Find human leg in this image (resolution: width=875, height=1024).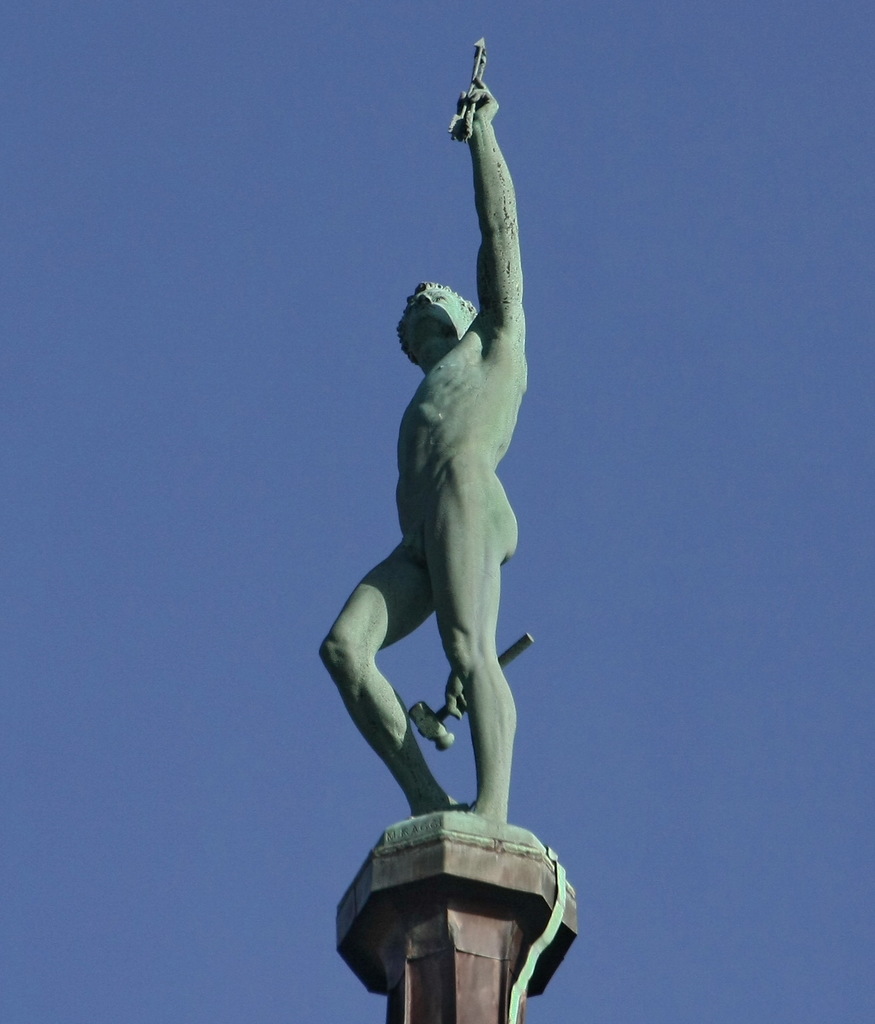
bbox=[432, 491, 513, 829].
